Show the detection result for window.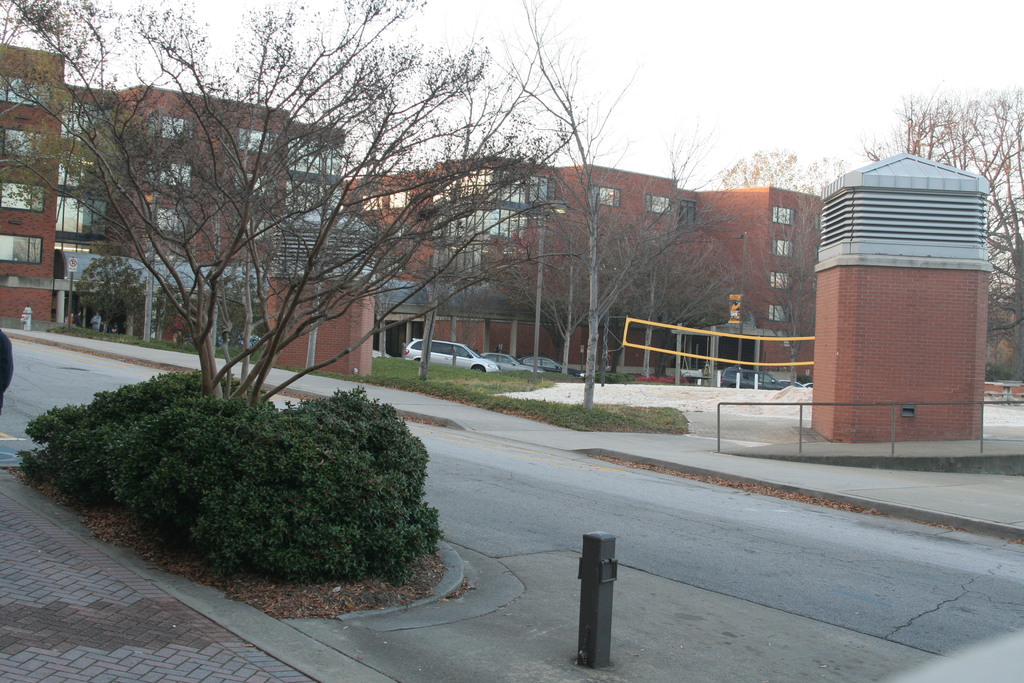
772:205:796:226.
